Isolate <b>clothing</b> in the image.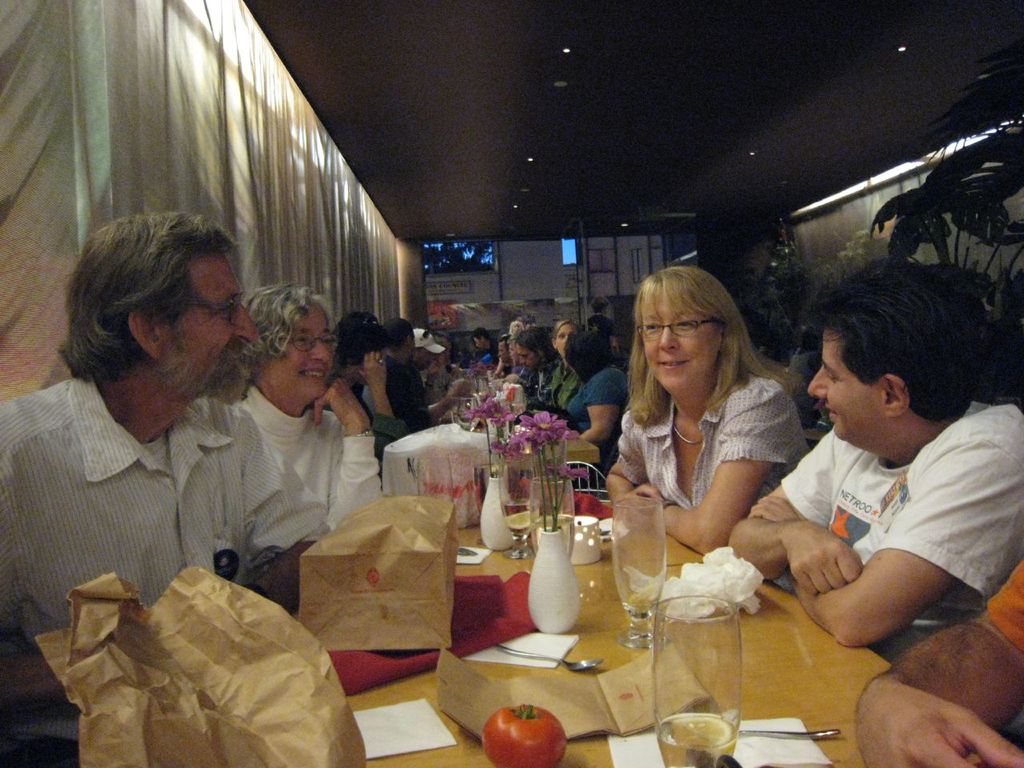
Isolated region: (782, 397, 1023, 600).
